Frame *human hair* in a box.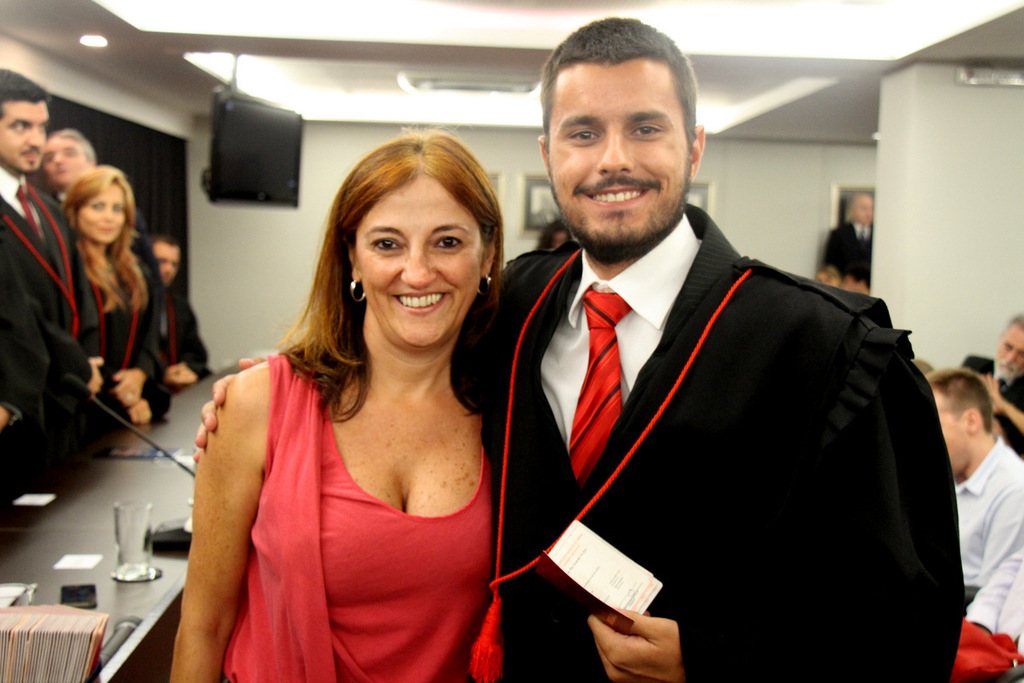
[923,366,994,435].
